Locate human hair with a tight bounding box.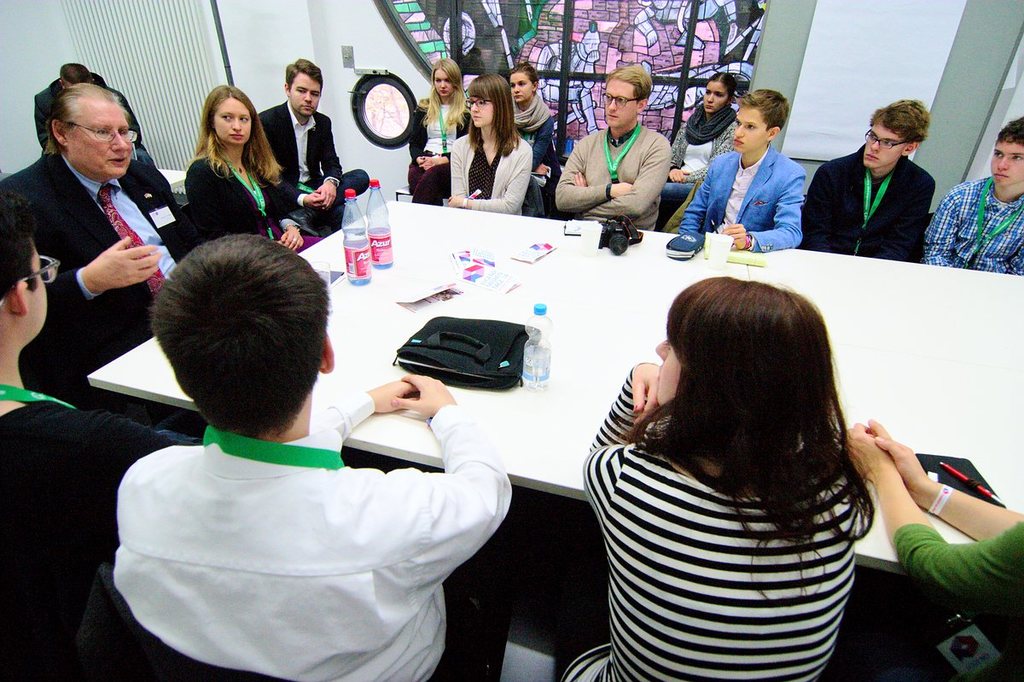
box=[201, 102, 261, 178].
